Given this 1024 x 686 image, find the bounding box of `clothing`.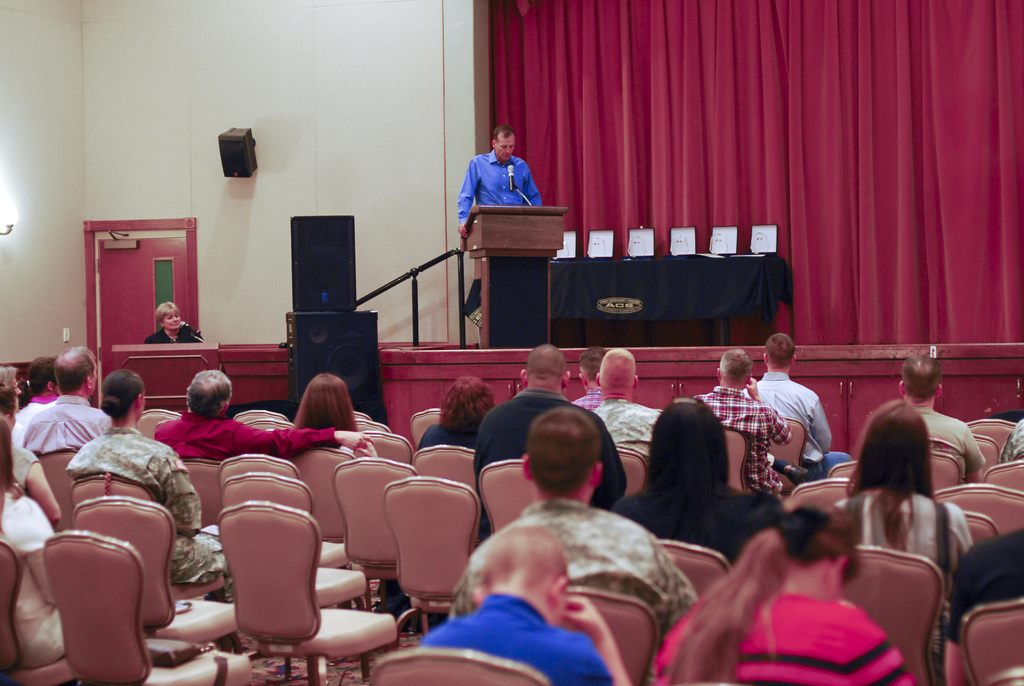
65:427:232:608.
